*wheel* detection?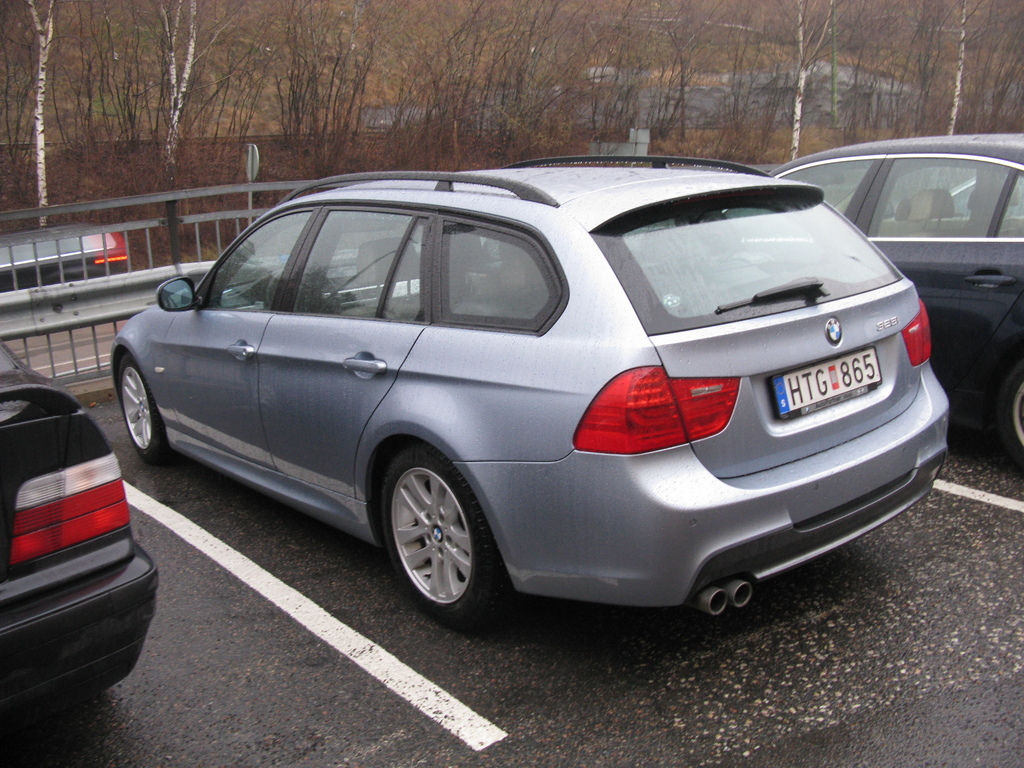
bbox=(995, 362, 1023, 470)
